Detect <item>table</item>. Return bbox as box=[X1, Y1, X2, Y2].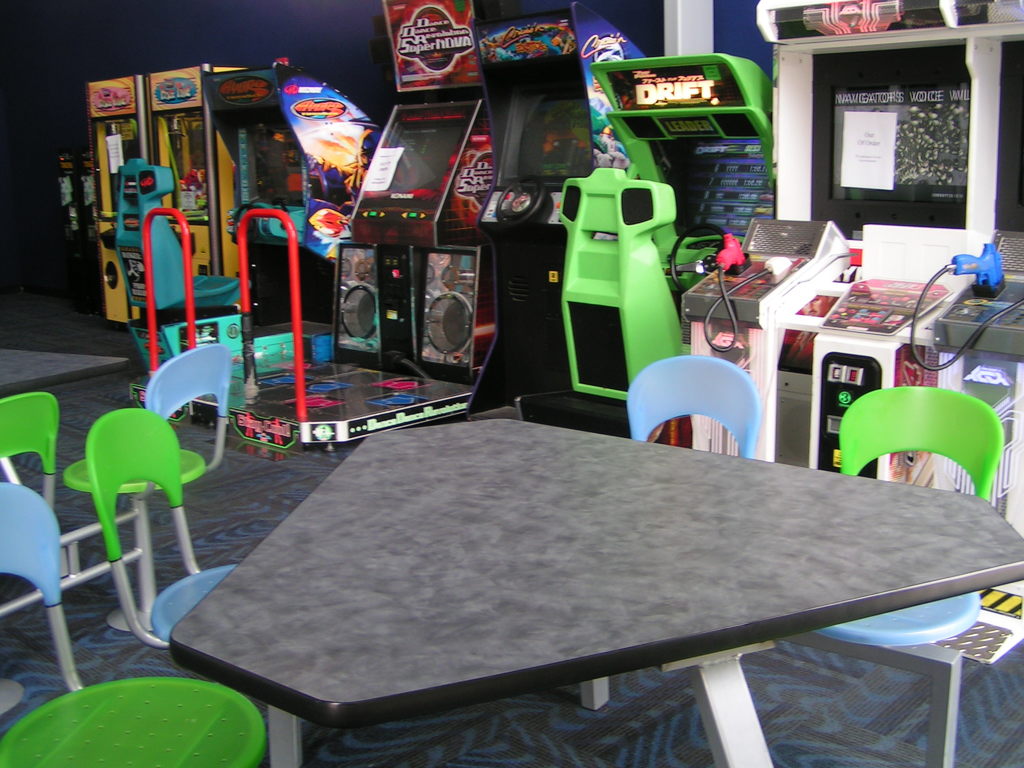
box=[127, 385, 1012, 752].
